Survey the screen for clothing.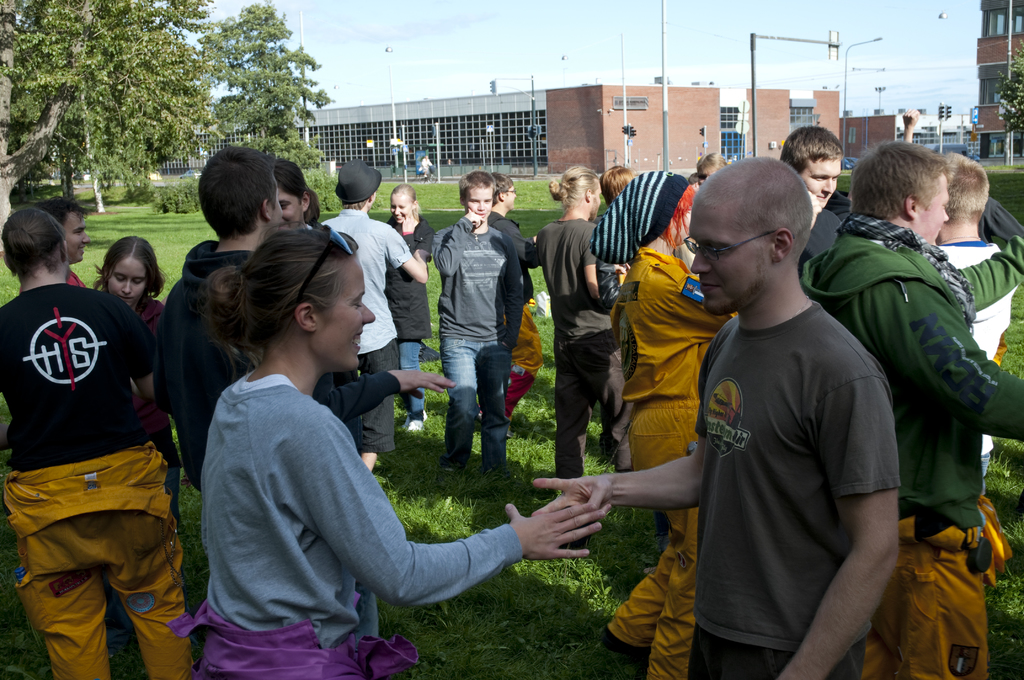
Survey found: select_region(187, 357, 528, 679).
